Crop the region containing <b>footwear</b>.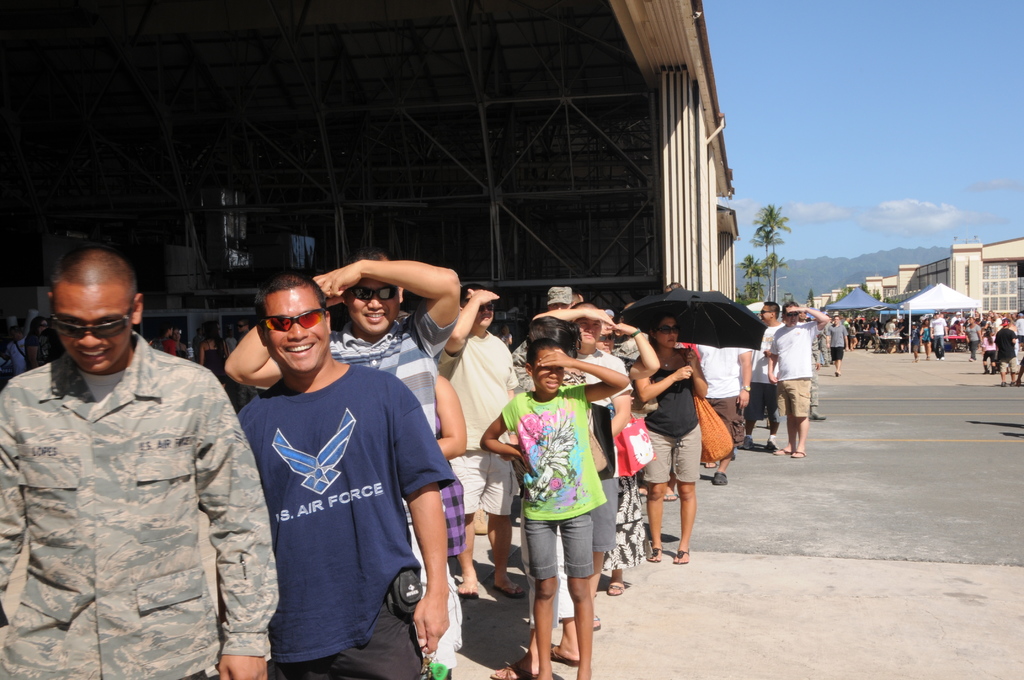
Crop region: left=834, top=371, right=841, bottom=378.
